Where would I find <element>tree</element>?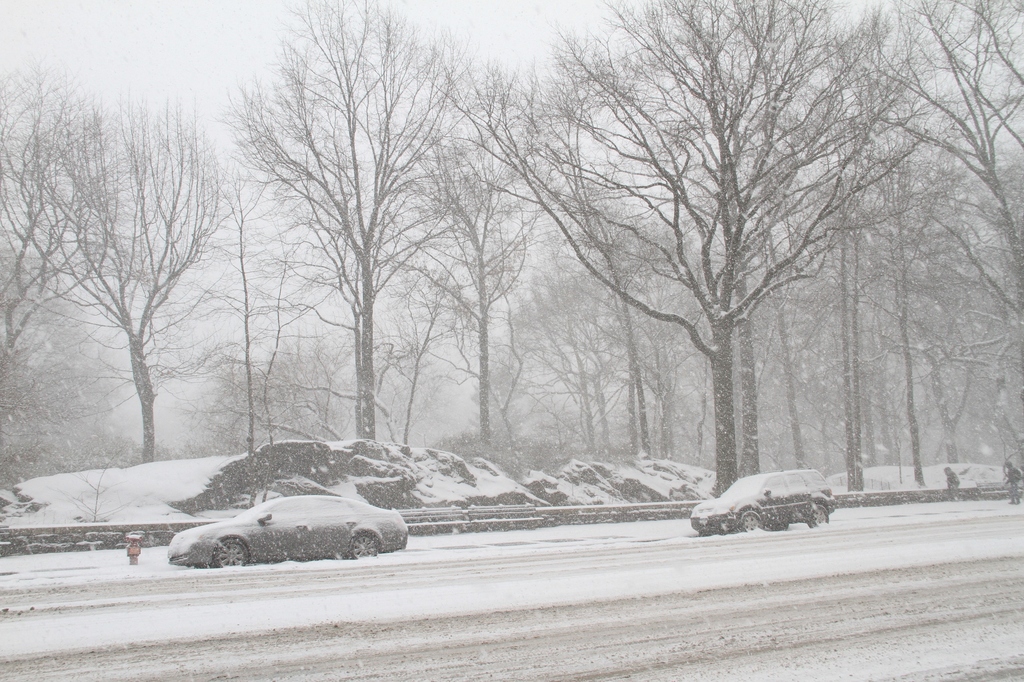
At [42,70,273,507].
